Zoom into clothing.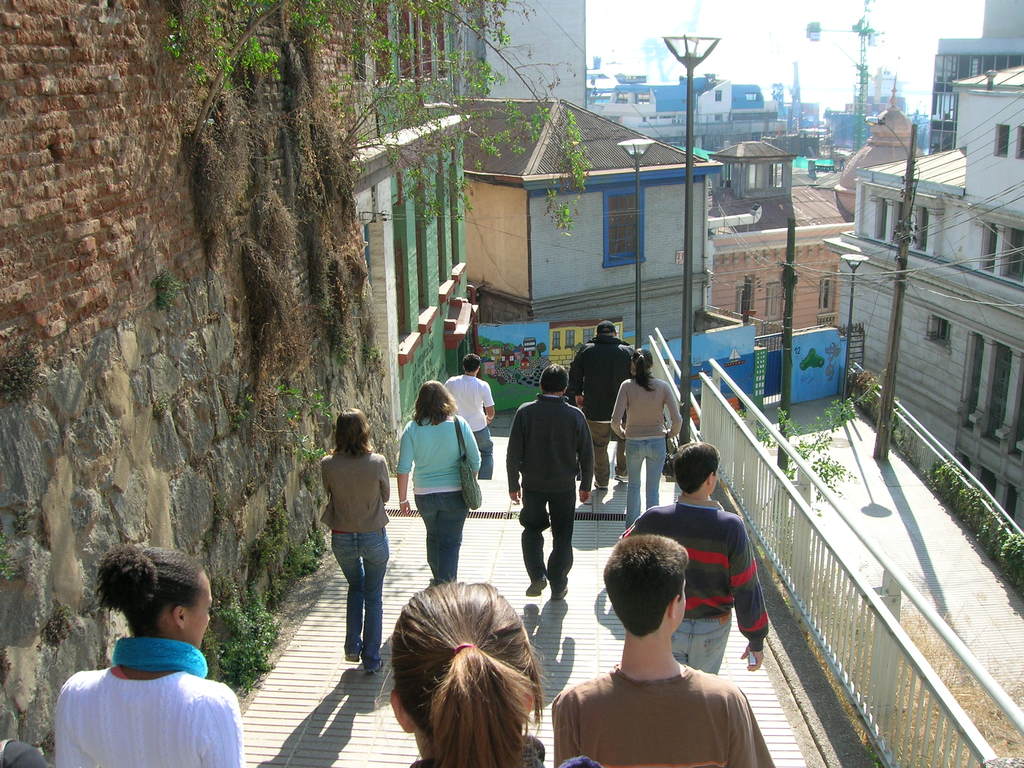
Zoom target: crop(548, 661, 773, 767).
